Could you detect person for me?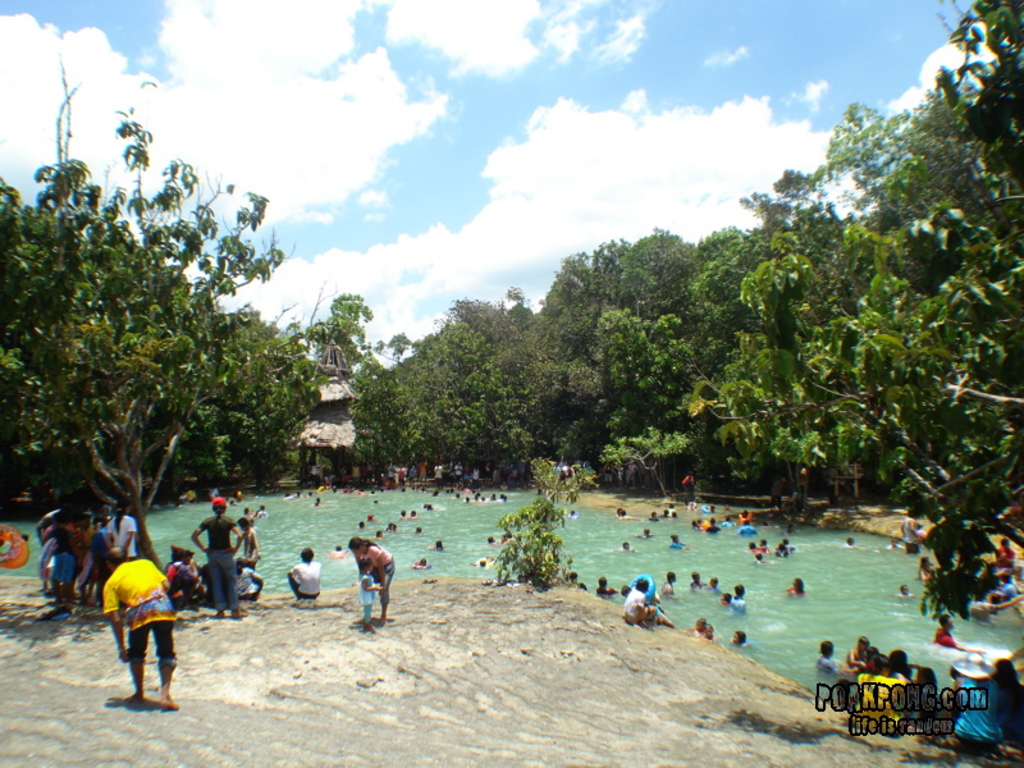
Detection result: pyautogui.locateOnScreen(360, 553, 384, 623).
